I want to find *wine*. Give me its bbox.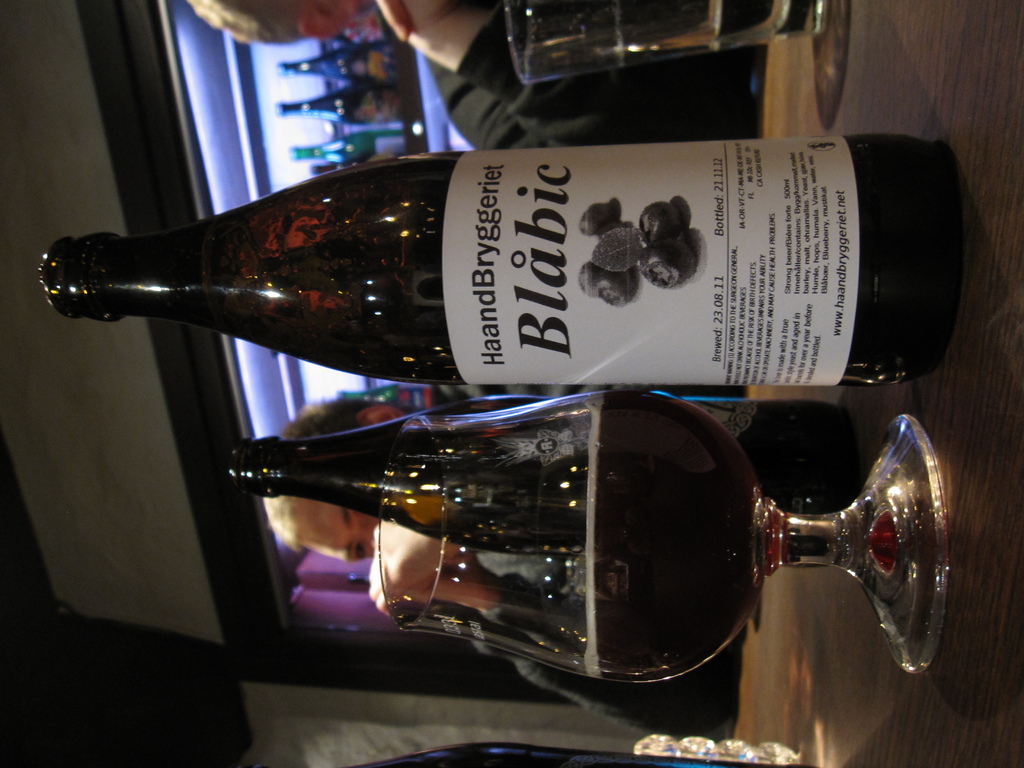
712,0,774,47.
